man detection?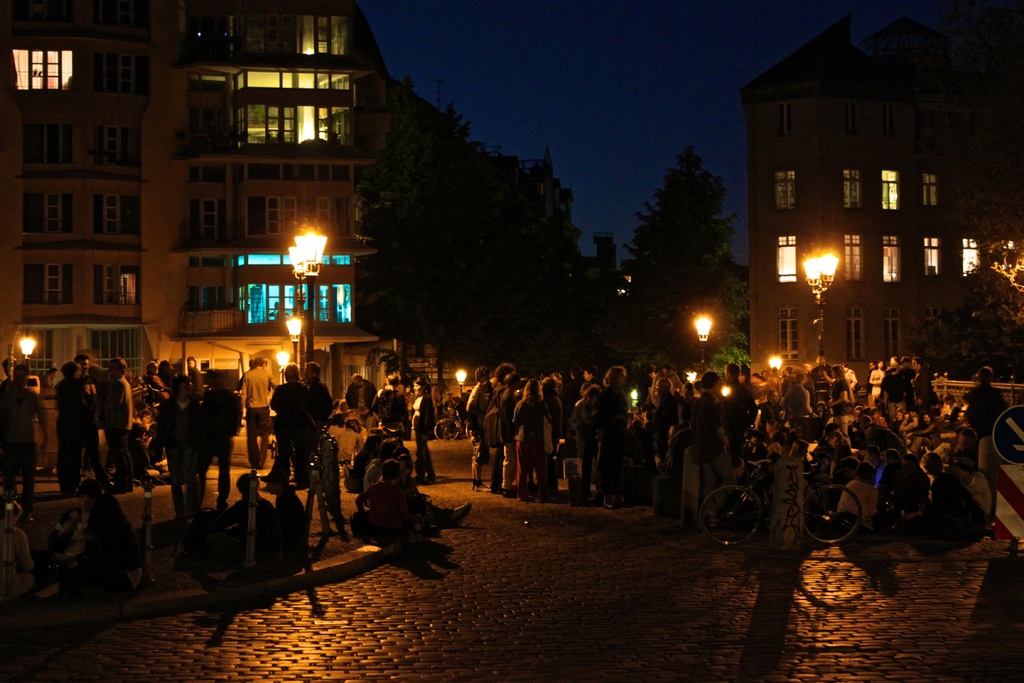
1 368 49 508
